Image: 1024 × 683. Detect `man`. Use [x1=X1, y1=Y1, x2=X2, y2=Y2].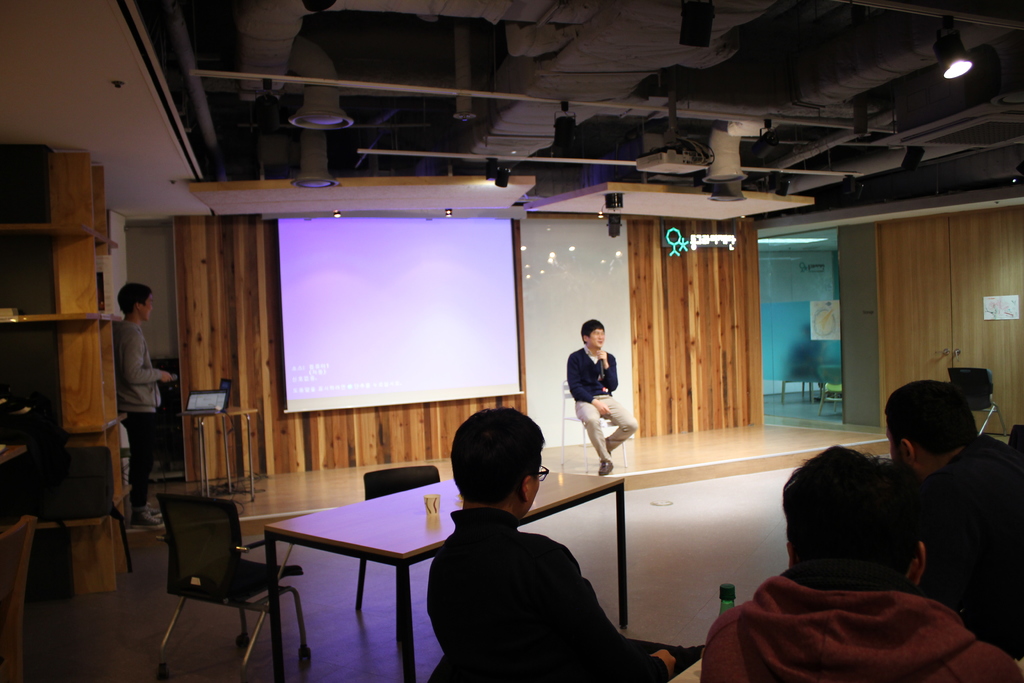
[x1=700, y1=443, x2=1023, y2=682].
